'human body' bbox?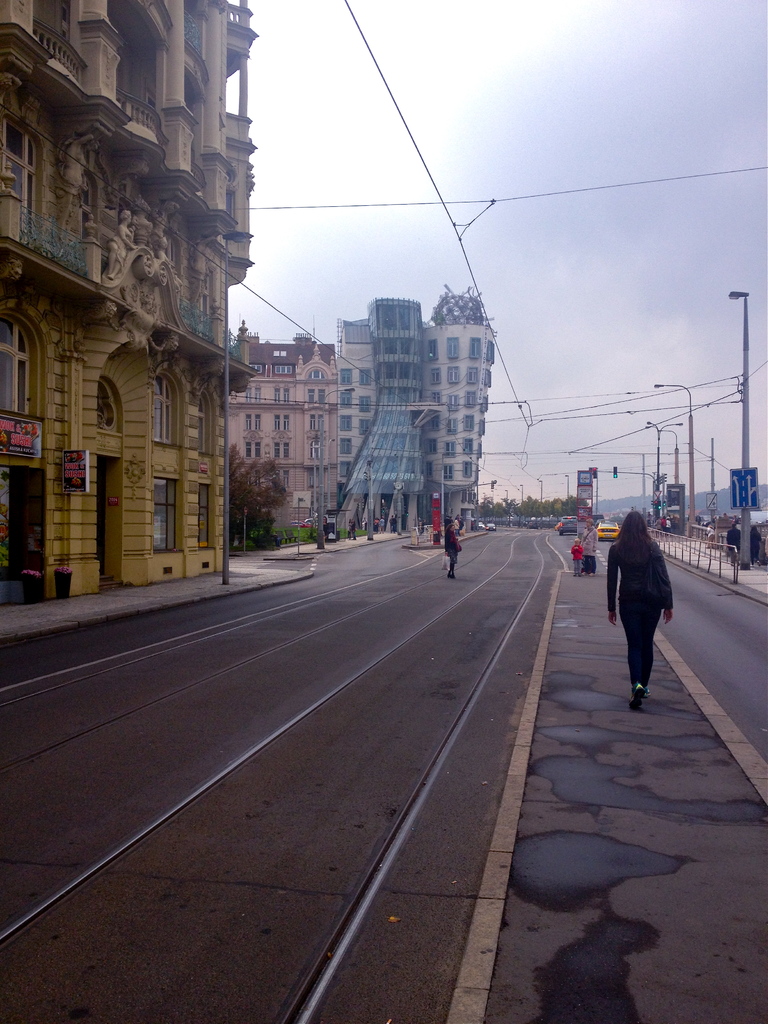
{"x1": 347, "y1": 526, "x2": 352, "y2": 541}
